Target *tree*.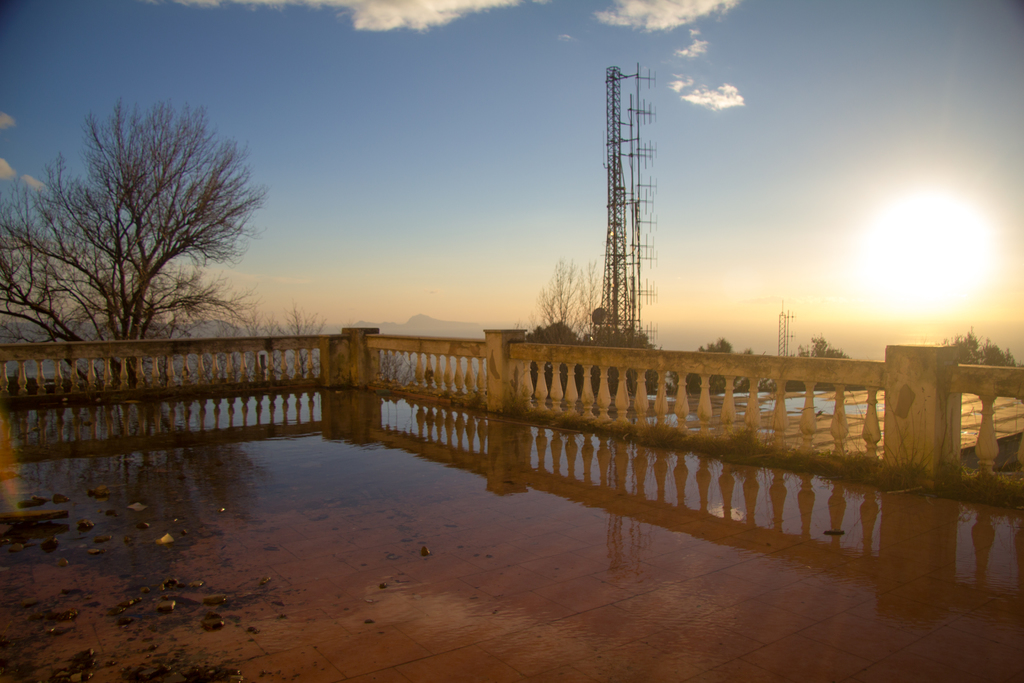
Target region: 585, 322, 665, 396.
